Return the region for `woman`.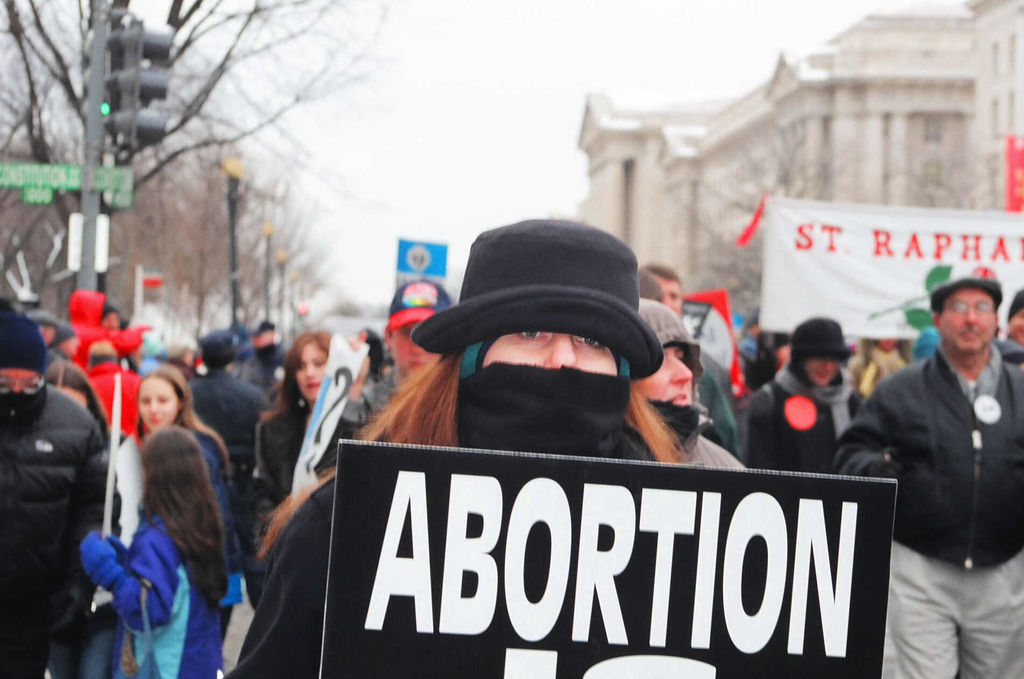
738:320:877:481.
